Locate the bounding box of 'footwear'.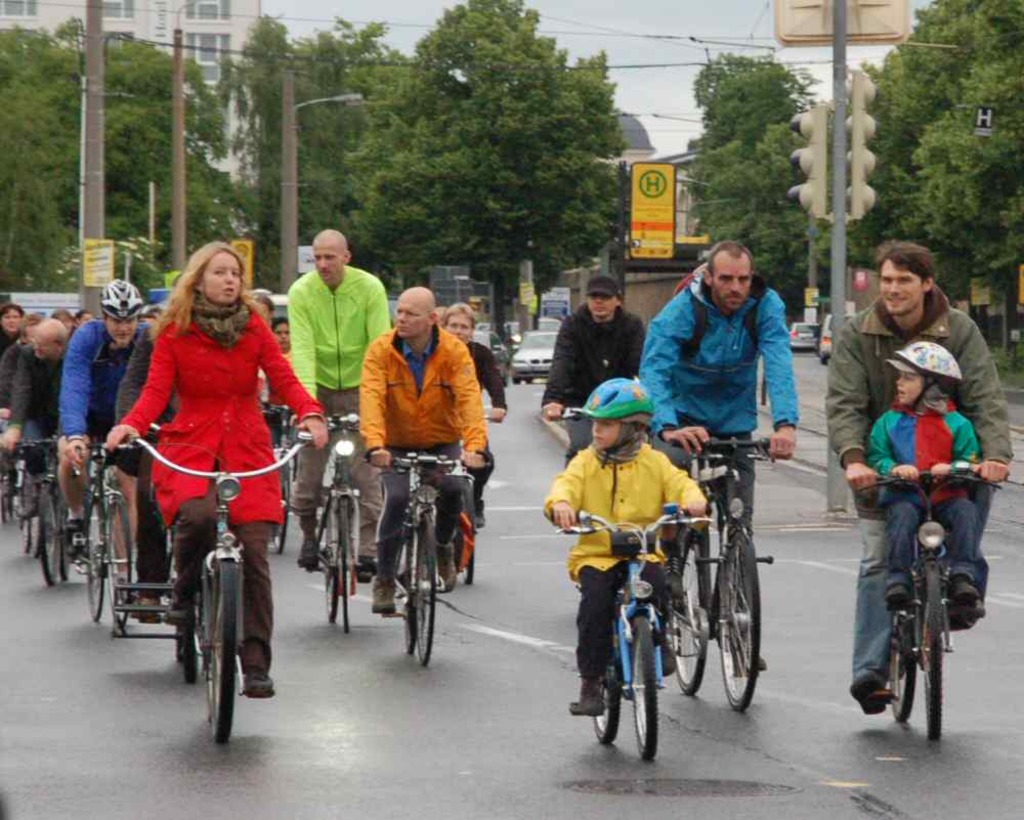
Bounding box: box=[850, 675, 887, 713].
